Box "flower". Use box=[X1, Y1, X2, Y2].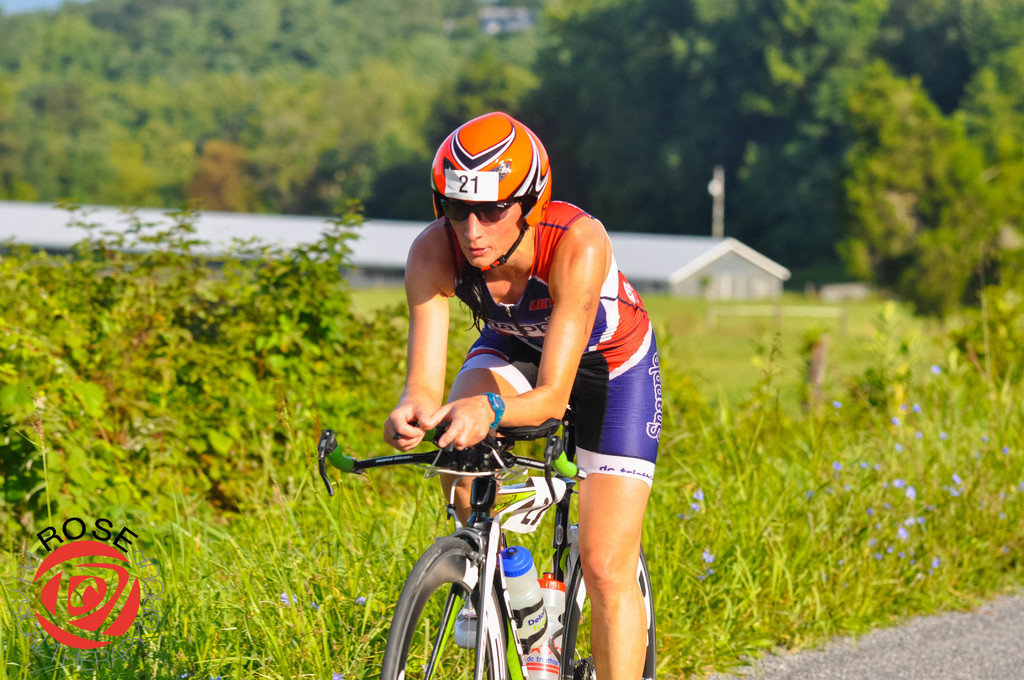
box=[918, 432, 924, 442].
